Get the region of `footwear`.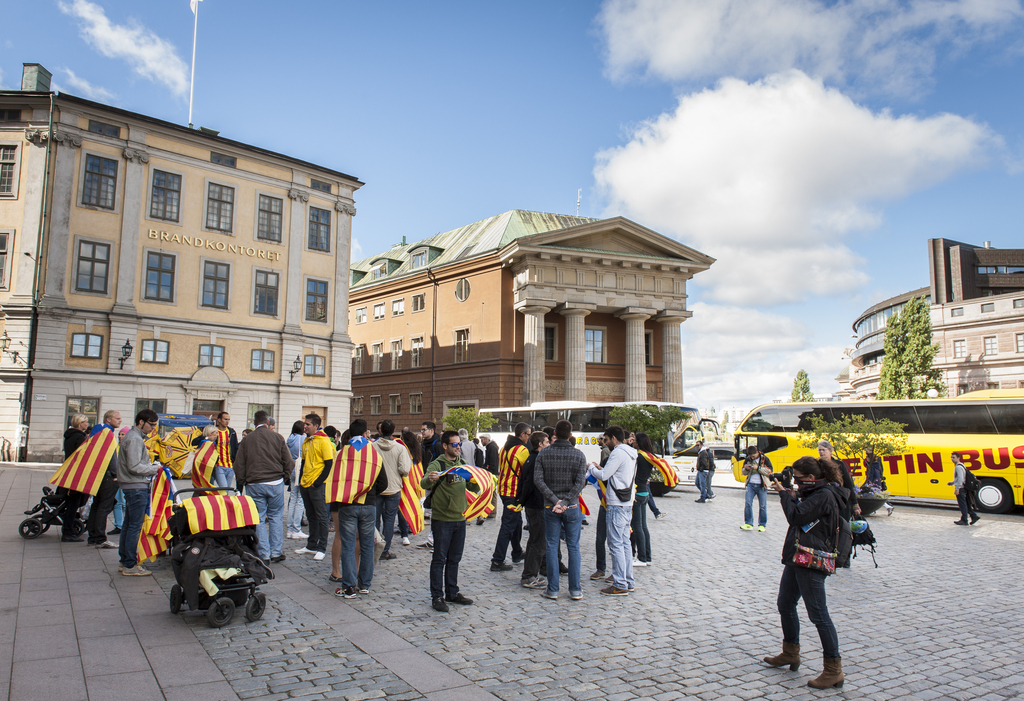
BBox(606, 576, 617, 583).
